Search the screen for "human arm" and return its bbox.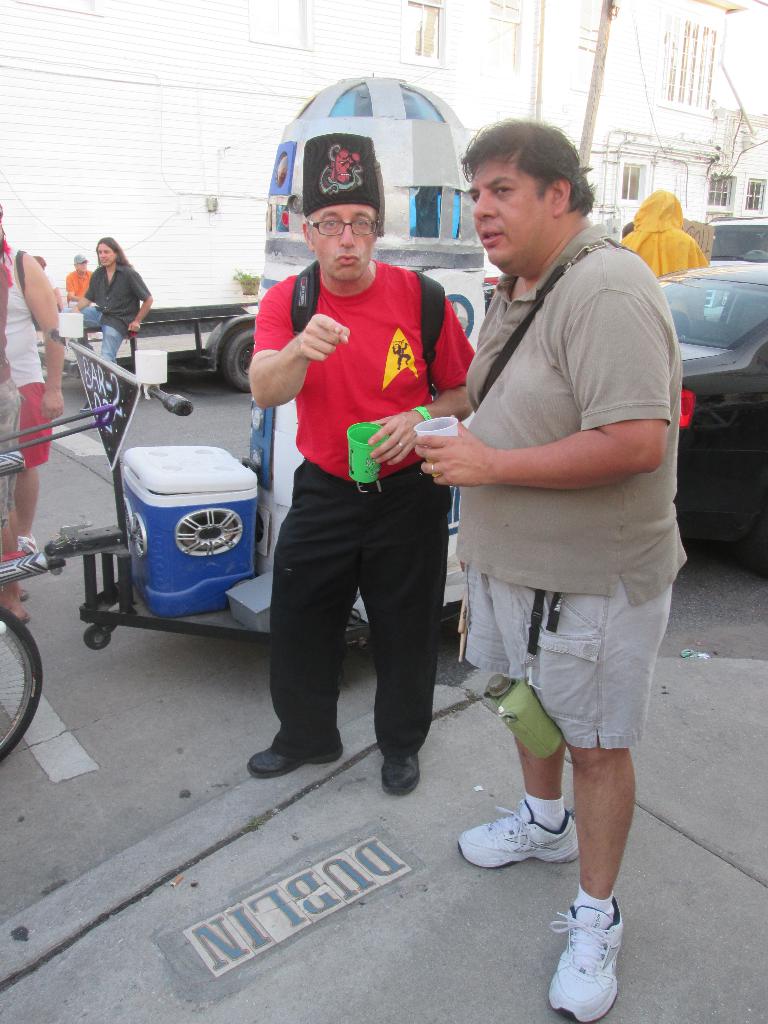
Found: 413,285,677,494.
